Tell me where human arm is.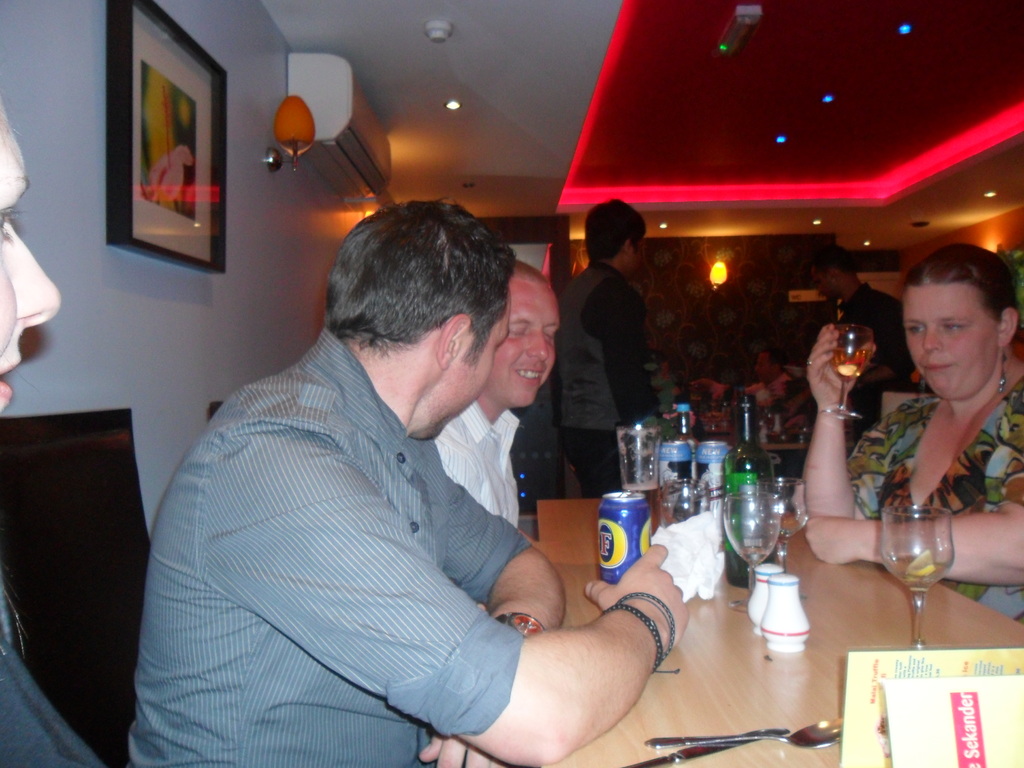
human arm is at [x1=793, y1=321, x2=908, y2=525].
